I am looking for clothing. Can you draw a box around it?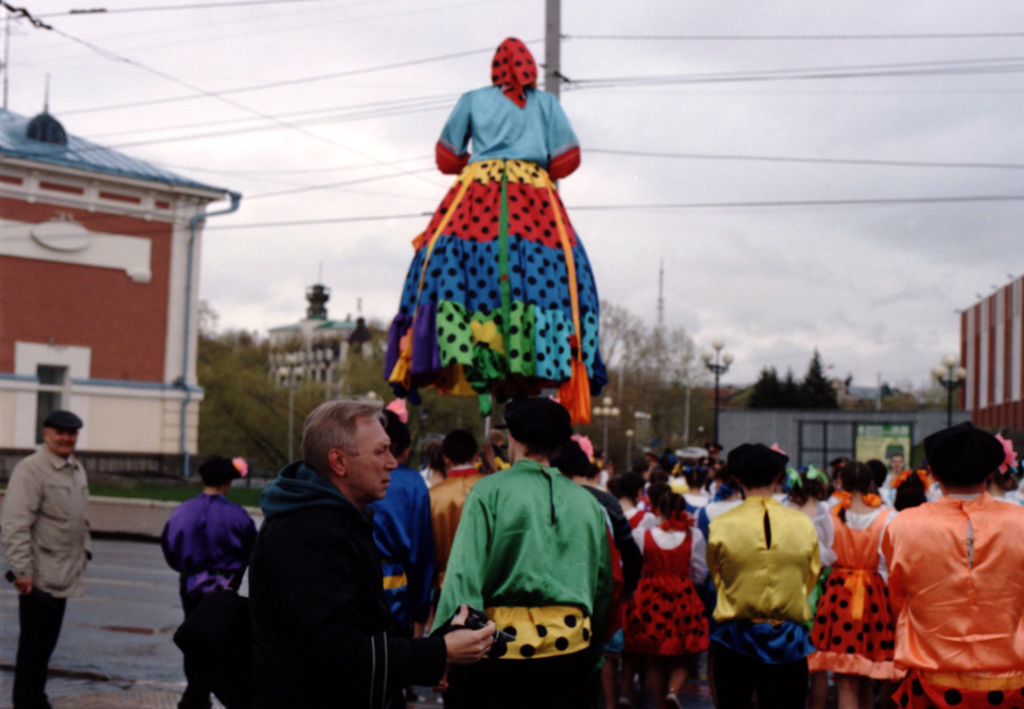
Sure, the bounding box is pyautogui.locateOnScreen(996, 477, 1023, 505).
